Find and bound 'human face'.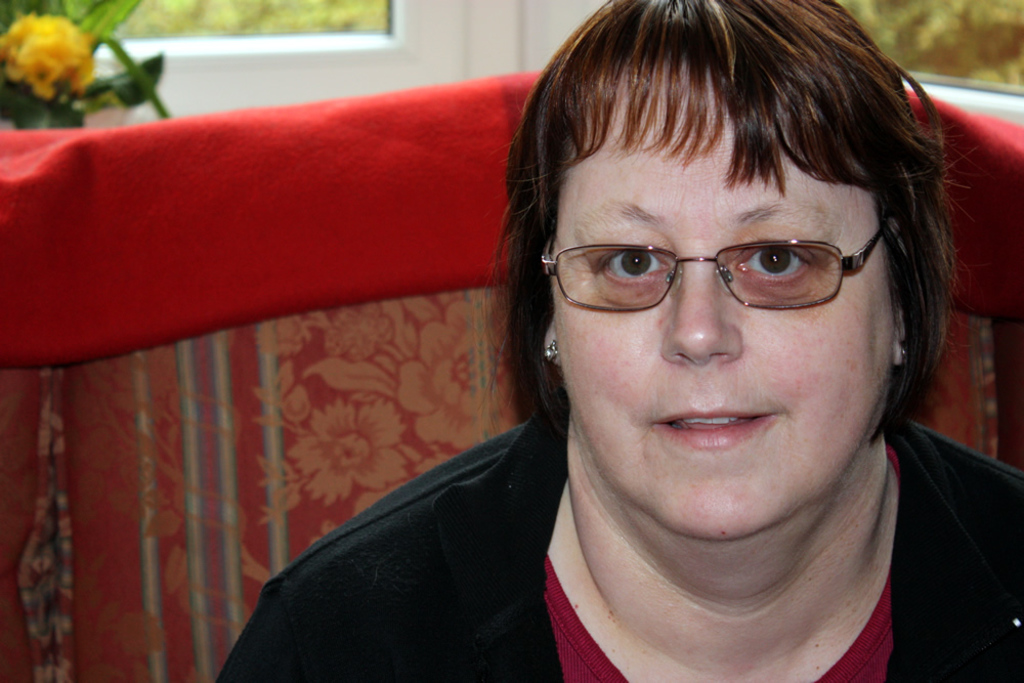
Bound: box=[555, 73, 884, 543].
